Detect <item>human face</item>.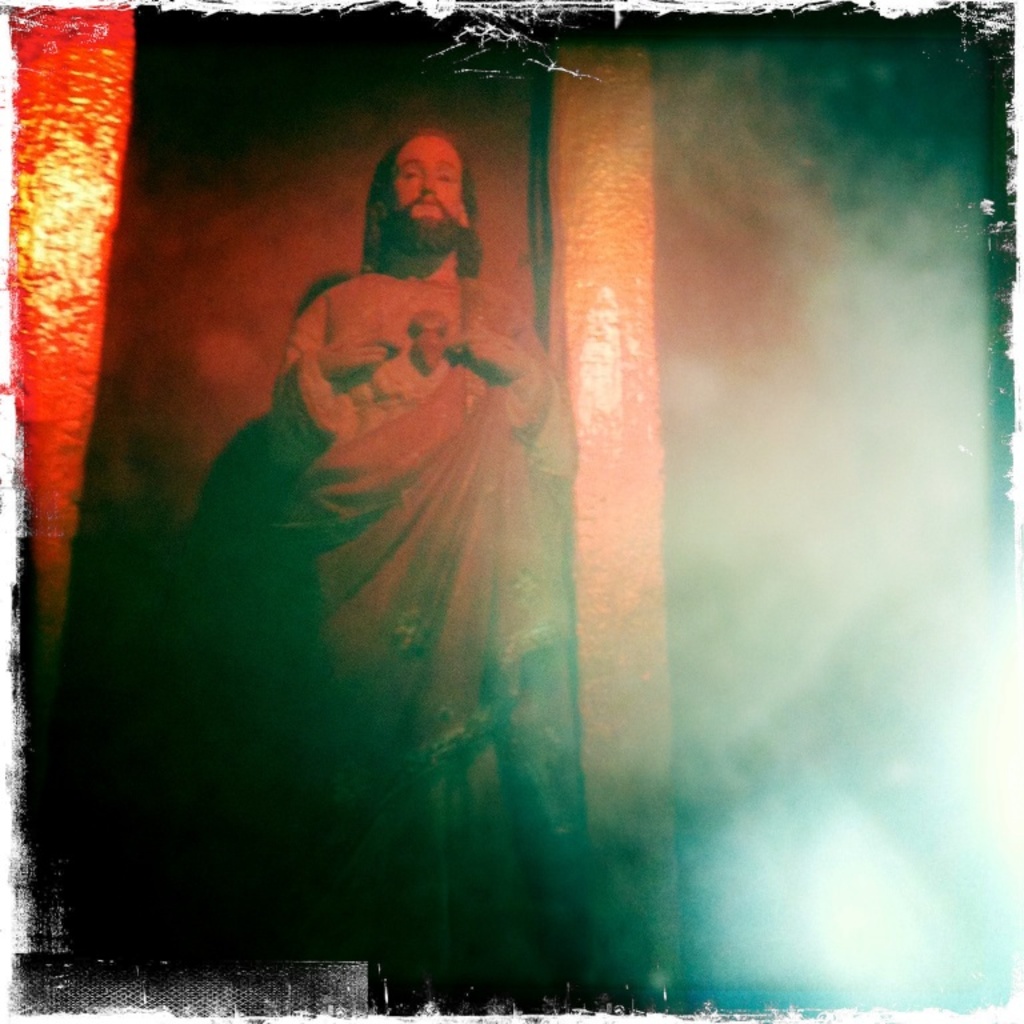
Detected at (388,135,464,243).
